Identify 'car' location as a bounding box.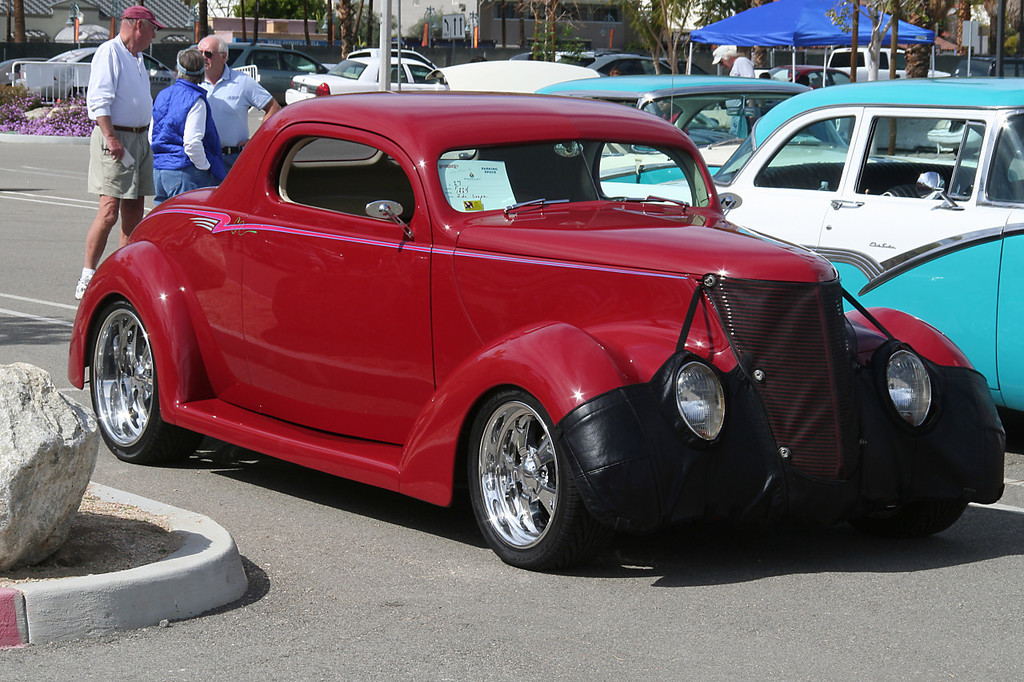
box(62, 0, 1007, 572).
